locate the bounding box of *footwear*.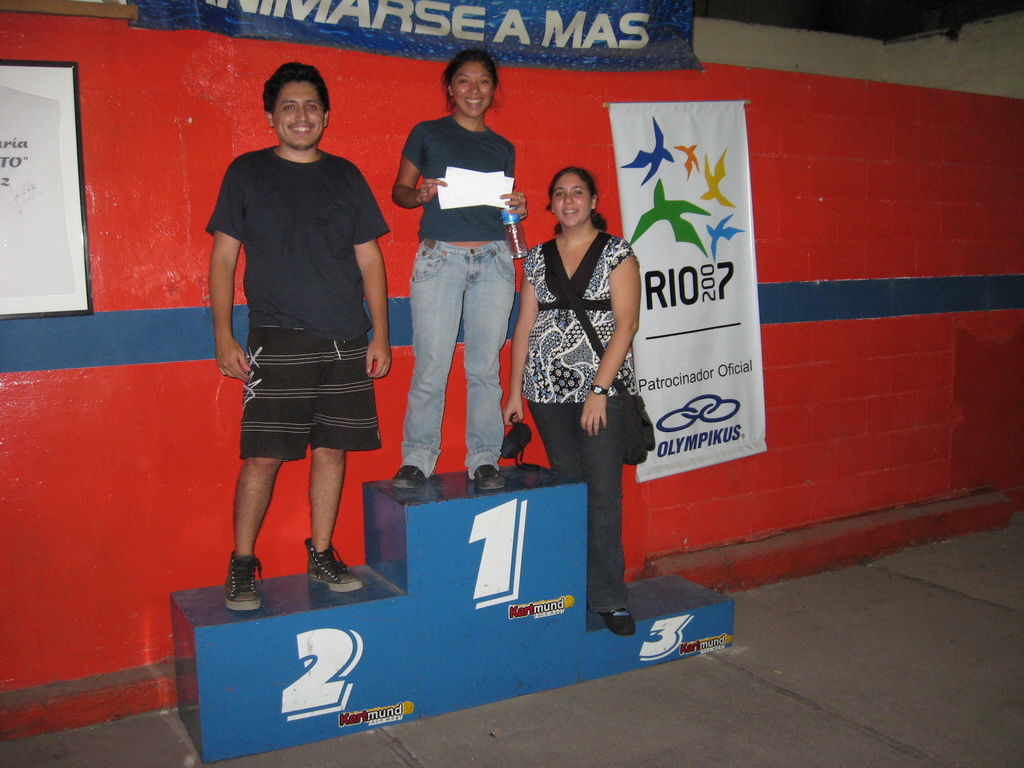
Bounding box: (x1=477, y1=465, x2=506, y2=495).
